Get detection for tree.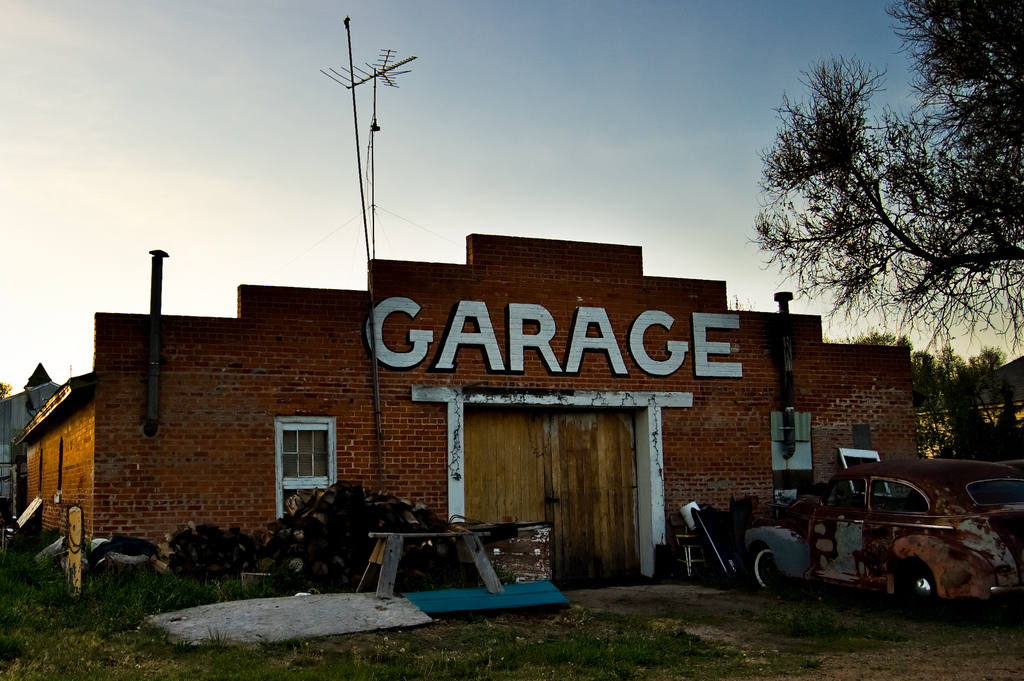
Detection: (left=749, top=0, right=1023, bottom=361).
